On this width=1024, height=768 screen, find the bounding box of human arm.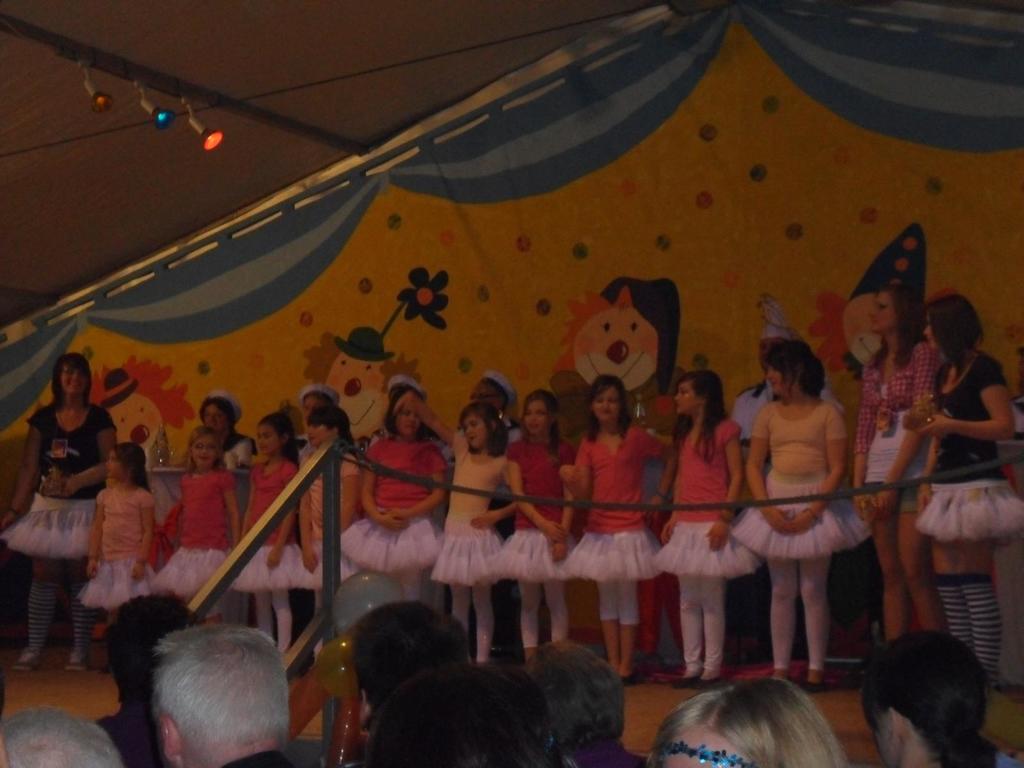
Bounding box: <bbox>364, 444, 396, 529</bbox>.
